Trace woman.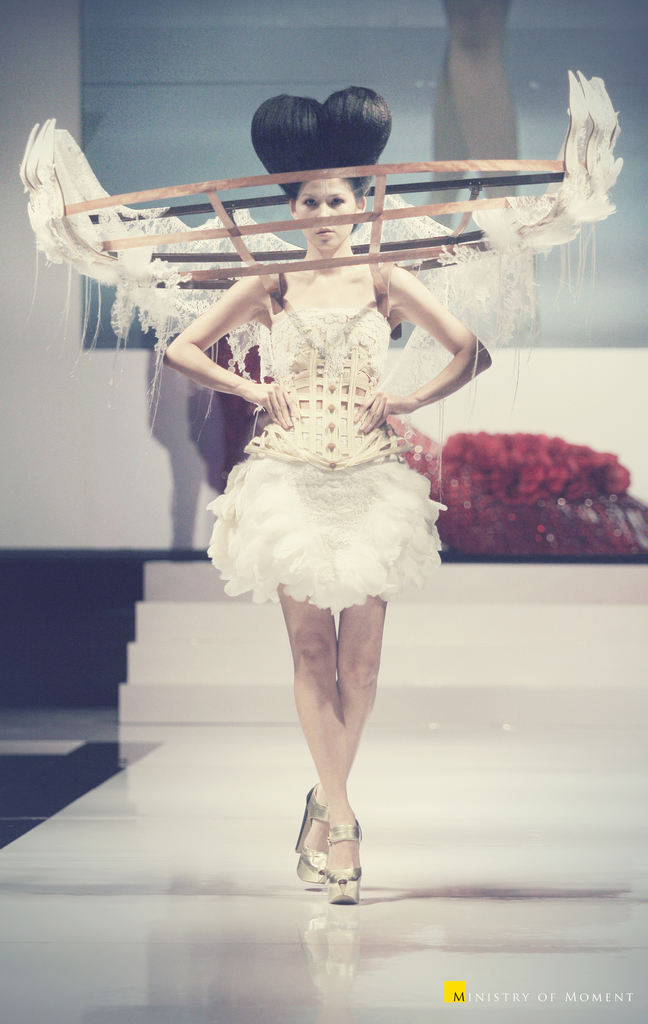
Traced to (143,96,508,860).
